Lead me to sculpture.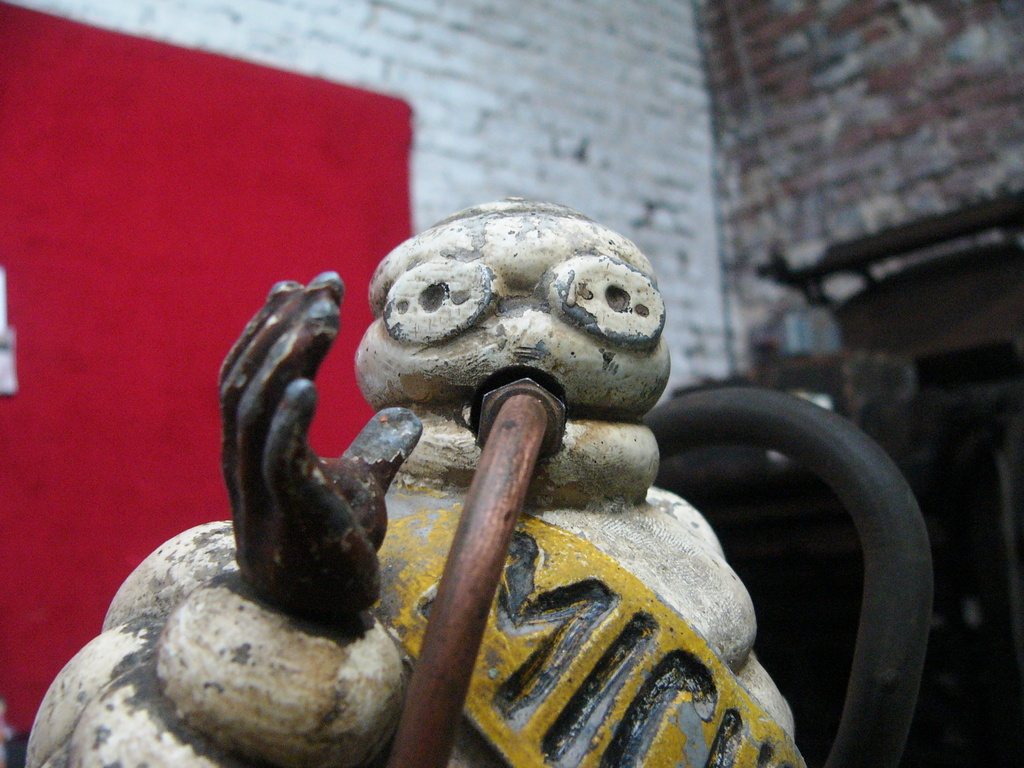
Lead to [x1=25, y1=189, x2=812, y2=767].
